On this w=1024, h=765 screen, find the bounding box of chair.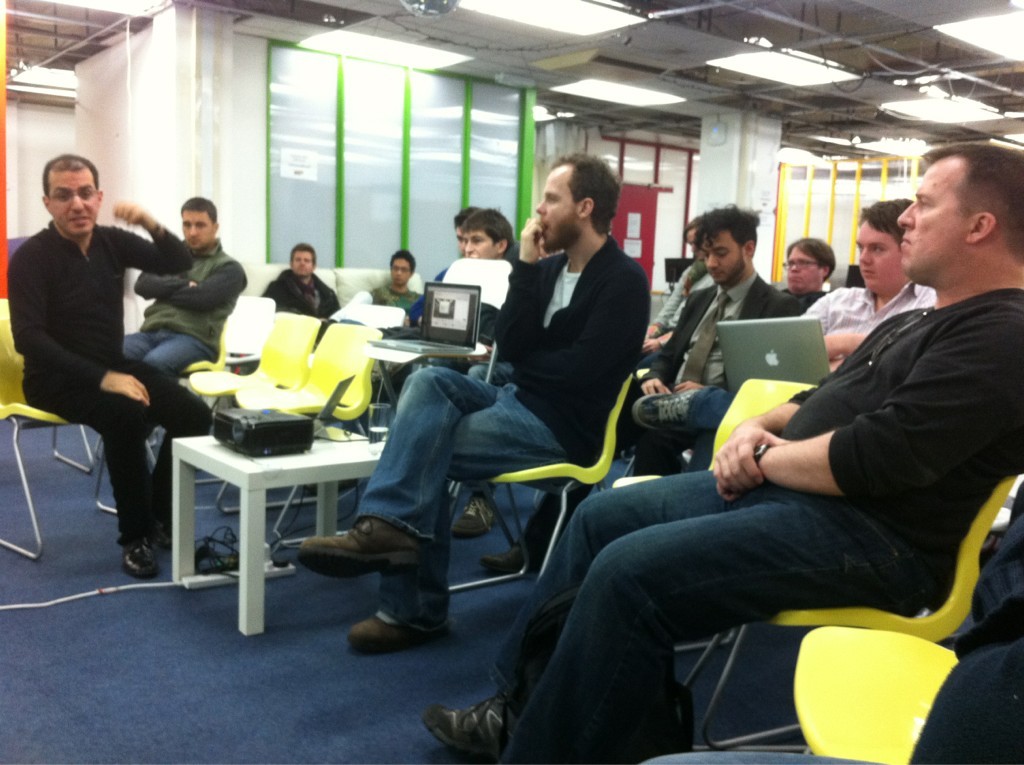
Bounding box: 790/620/959/764.
